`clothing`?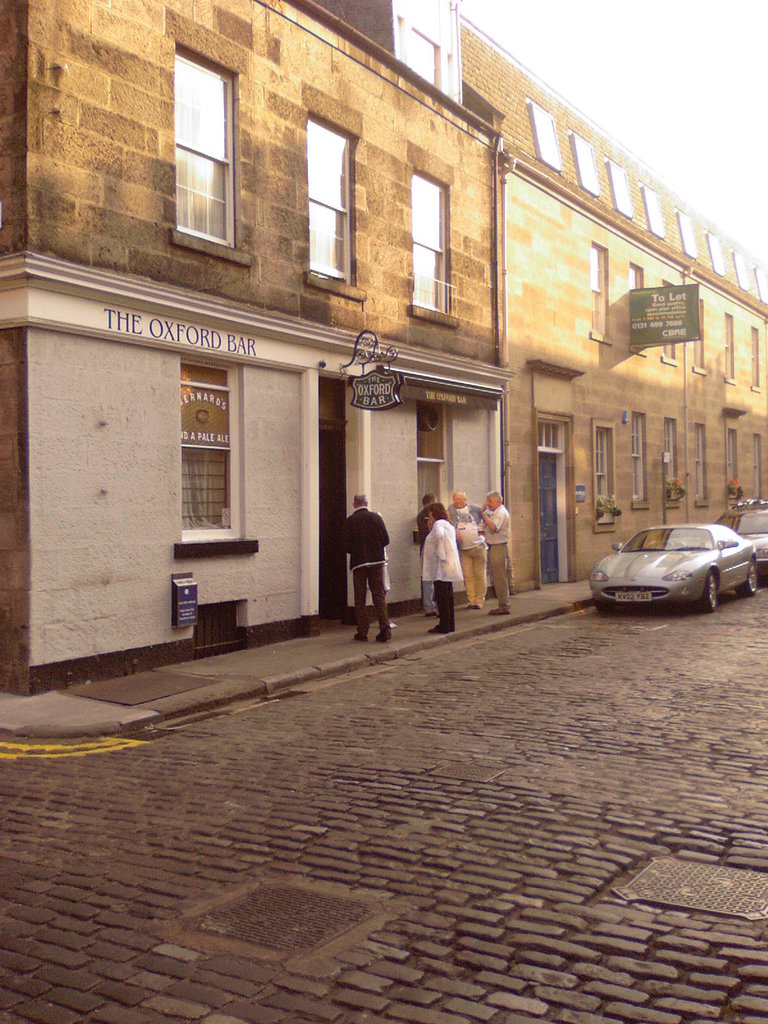
select_region(467, 524, 484, 554)
